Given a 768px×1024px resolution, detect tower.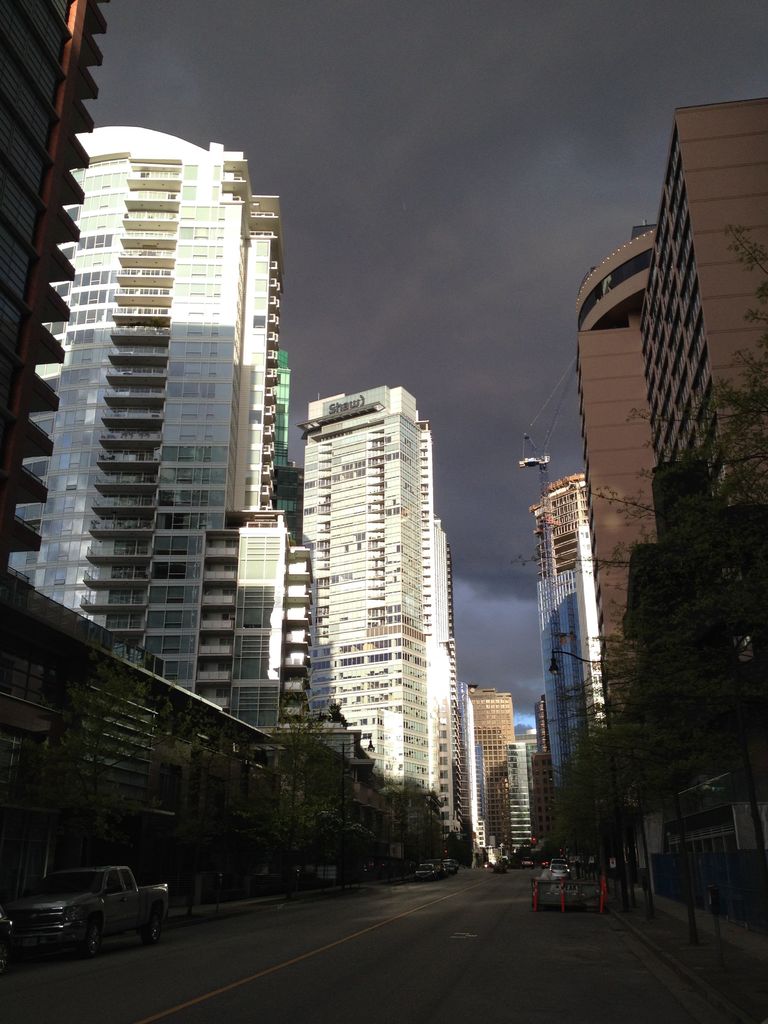
locate(476, 703, 527, 872).
